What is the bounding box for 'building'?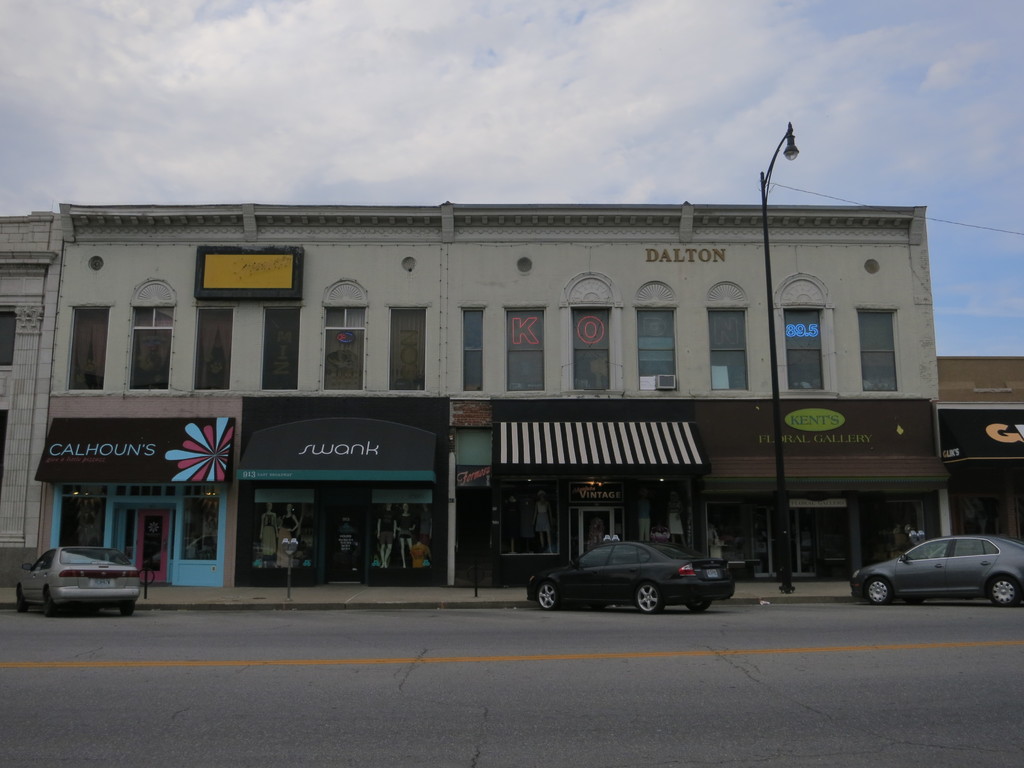
bbox=[940, 347, 1023, 552].
